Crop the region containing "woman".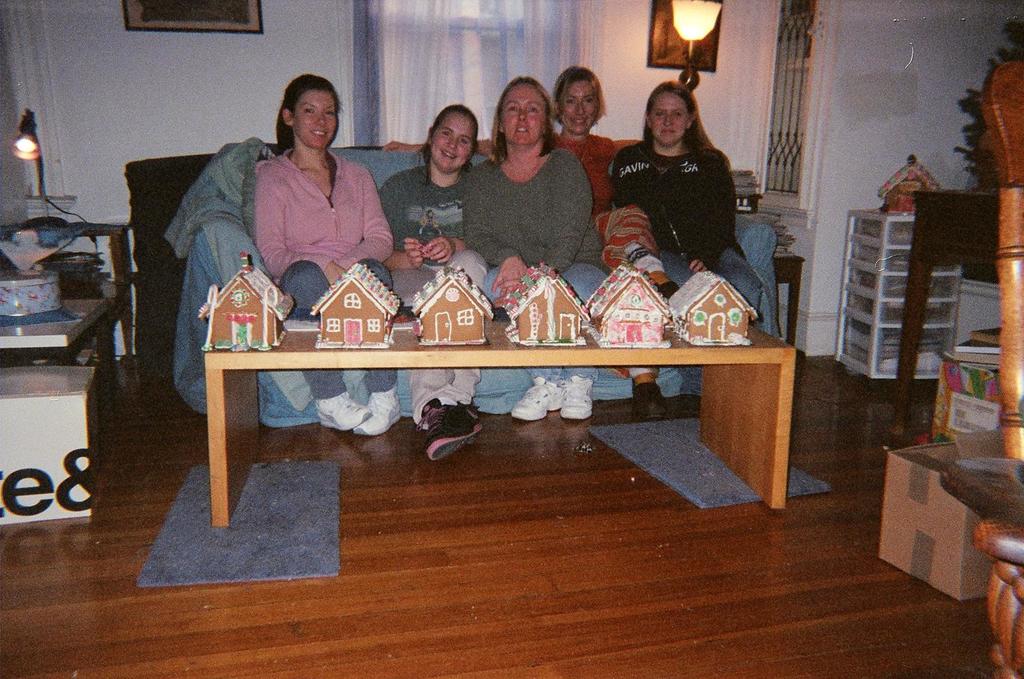
Crop region: (372, 93, 480, 464).
